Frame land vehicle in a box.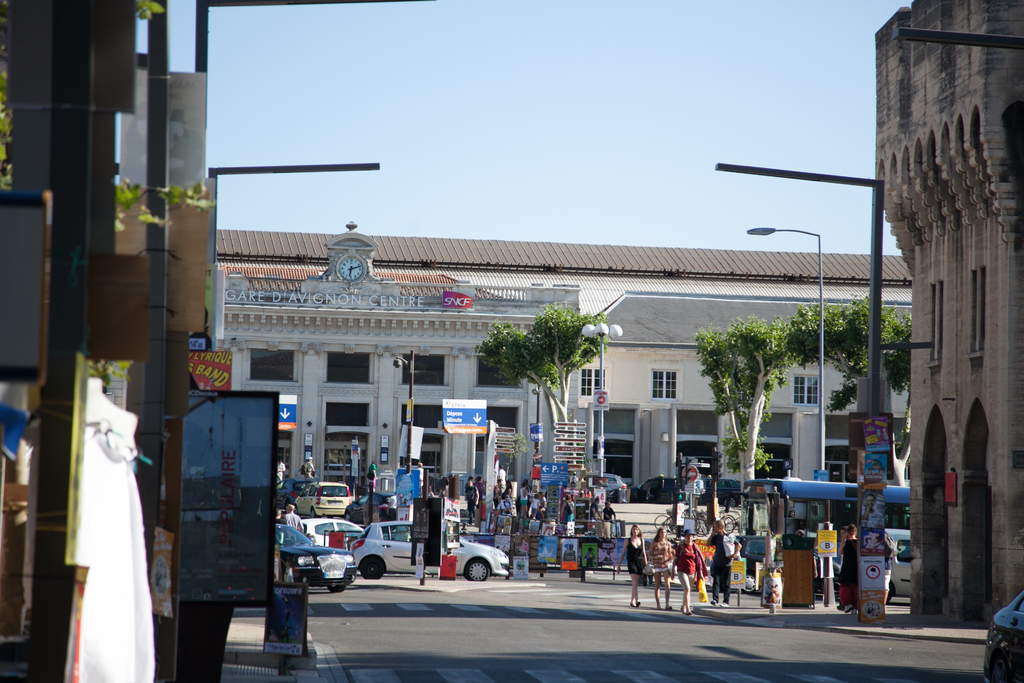
<region>981, 593, 1023, 682</region>.
